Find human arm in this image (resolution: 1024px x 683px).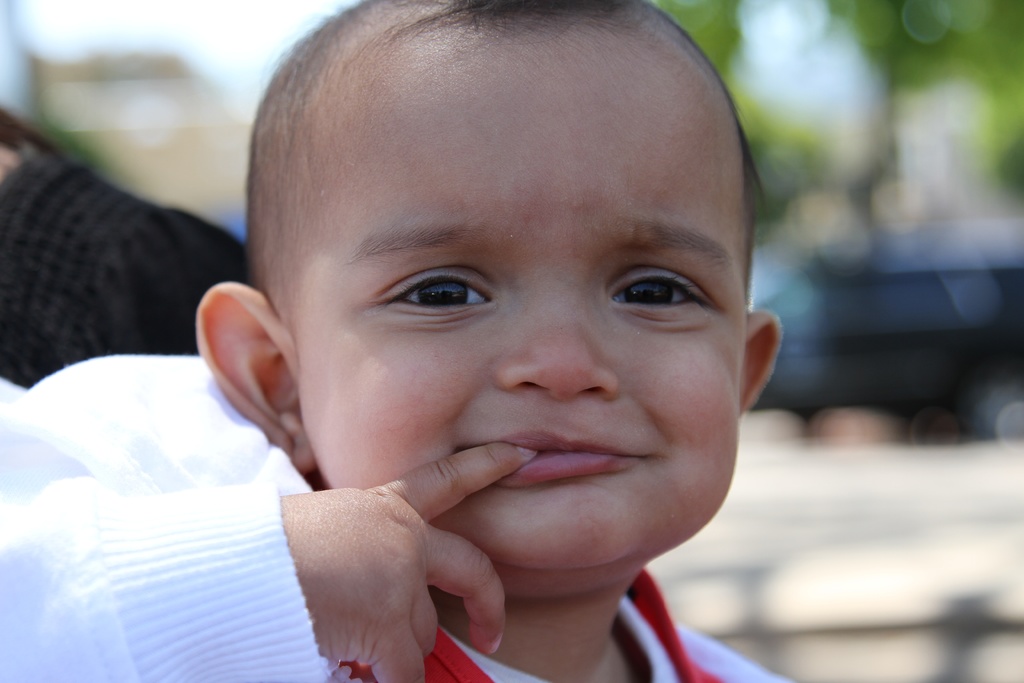
0,379,538,682.
